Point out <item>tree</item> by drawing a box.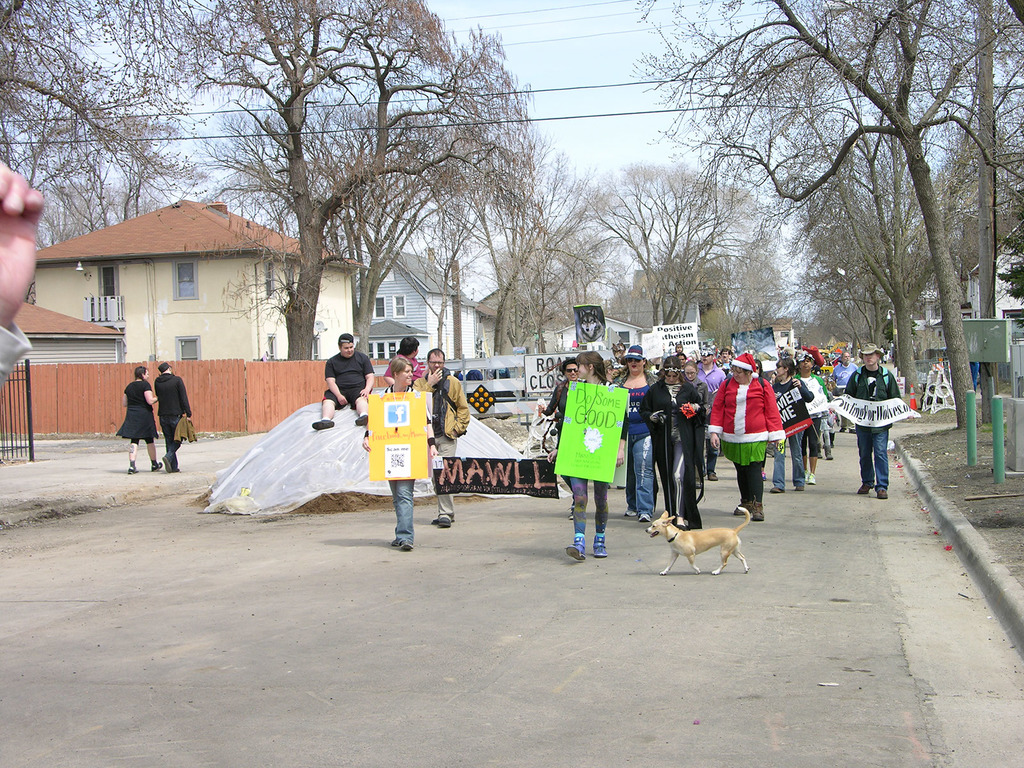
bbox=(0, 0, 174, 239).
